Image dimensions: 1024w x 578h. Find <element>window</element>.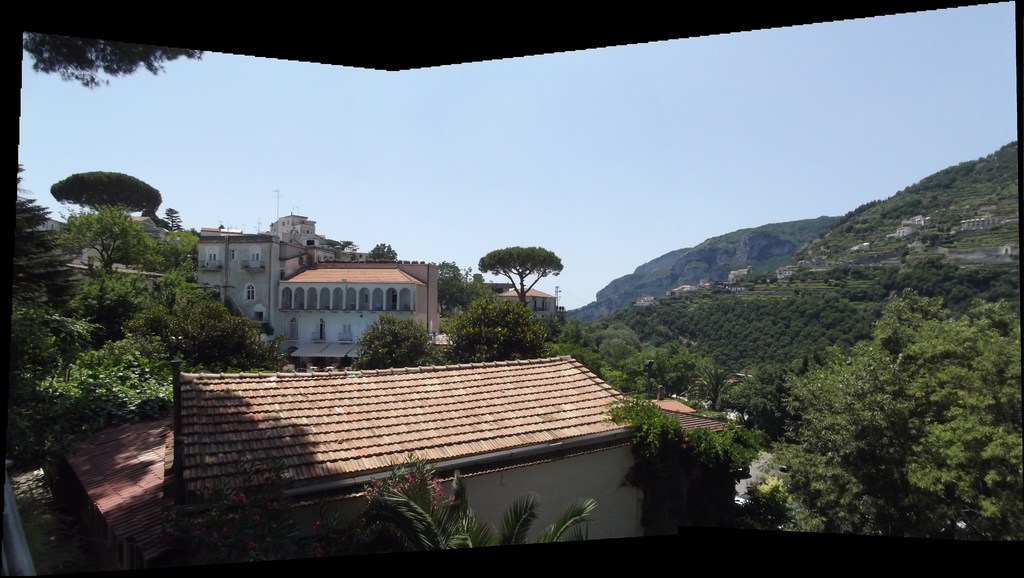
rect(542, 300, 548, 309).
